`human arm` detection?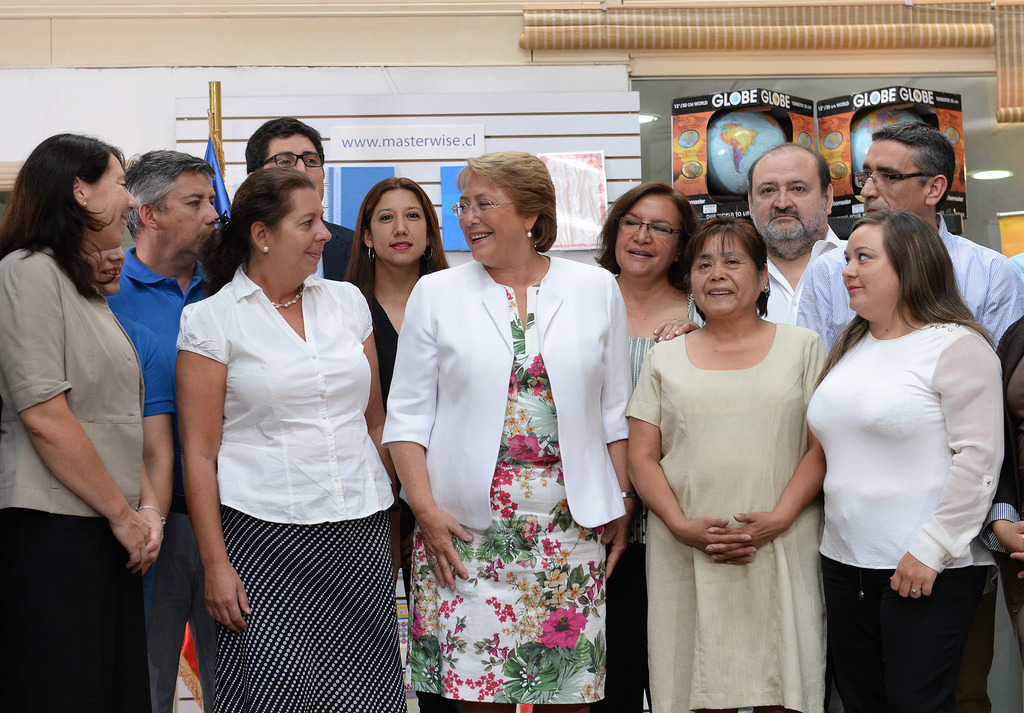
[left=382, top=275, right=475, bottom=593]
